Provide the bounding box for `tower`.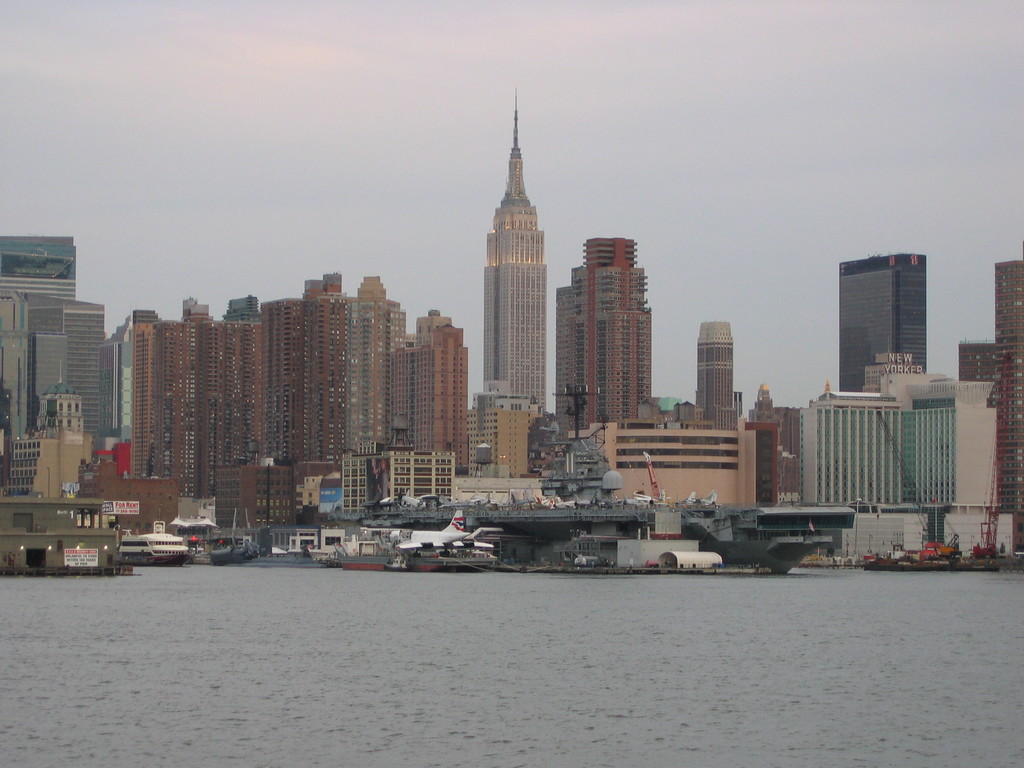
(841,252,919,395).
